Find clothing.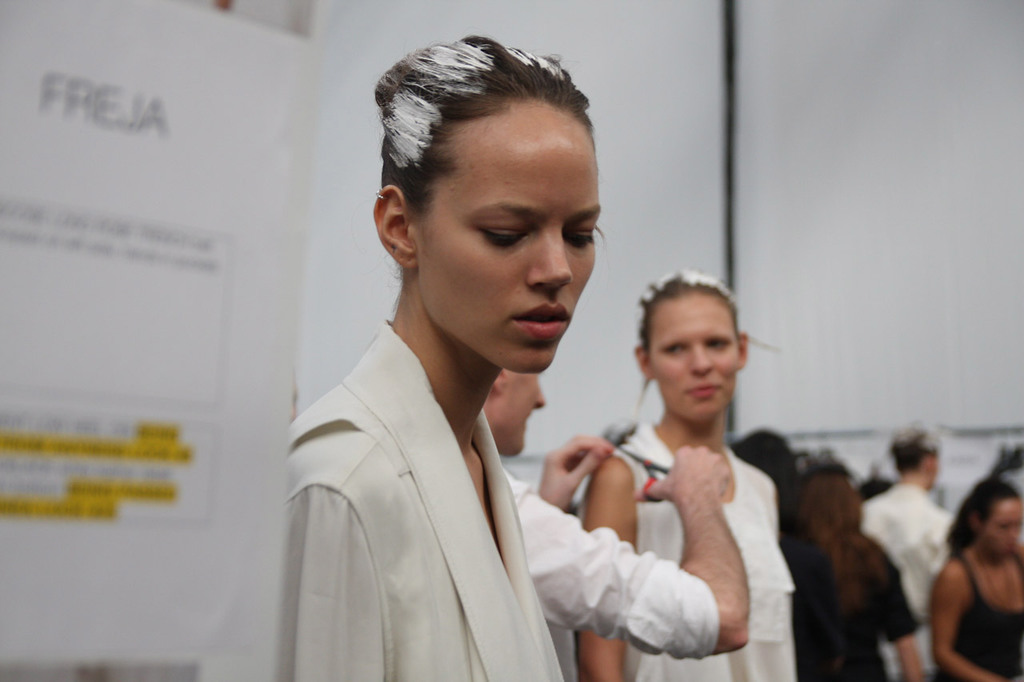
Rect(501, 465, 722, 663).
